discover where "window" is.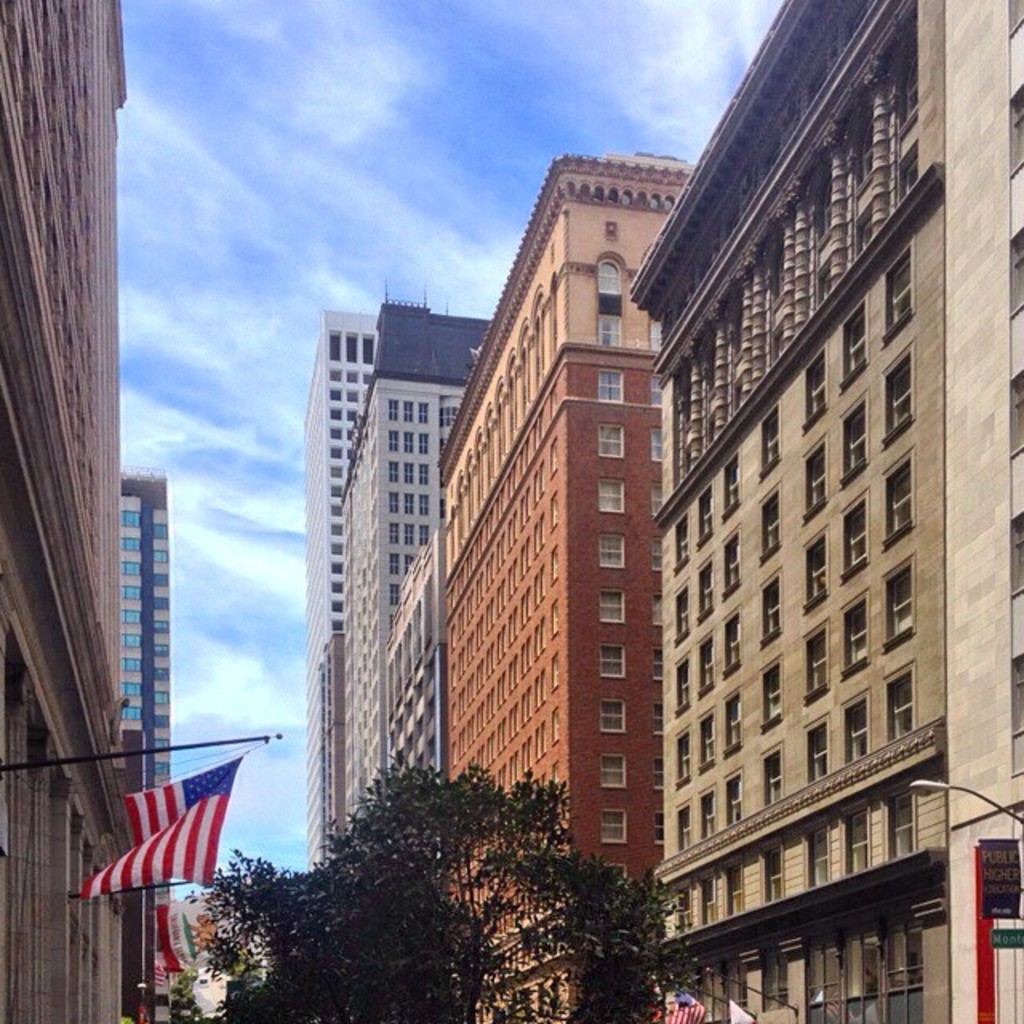
Discovered at 403/550/418/576.
